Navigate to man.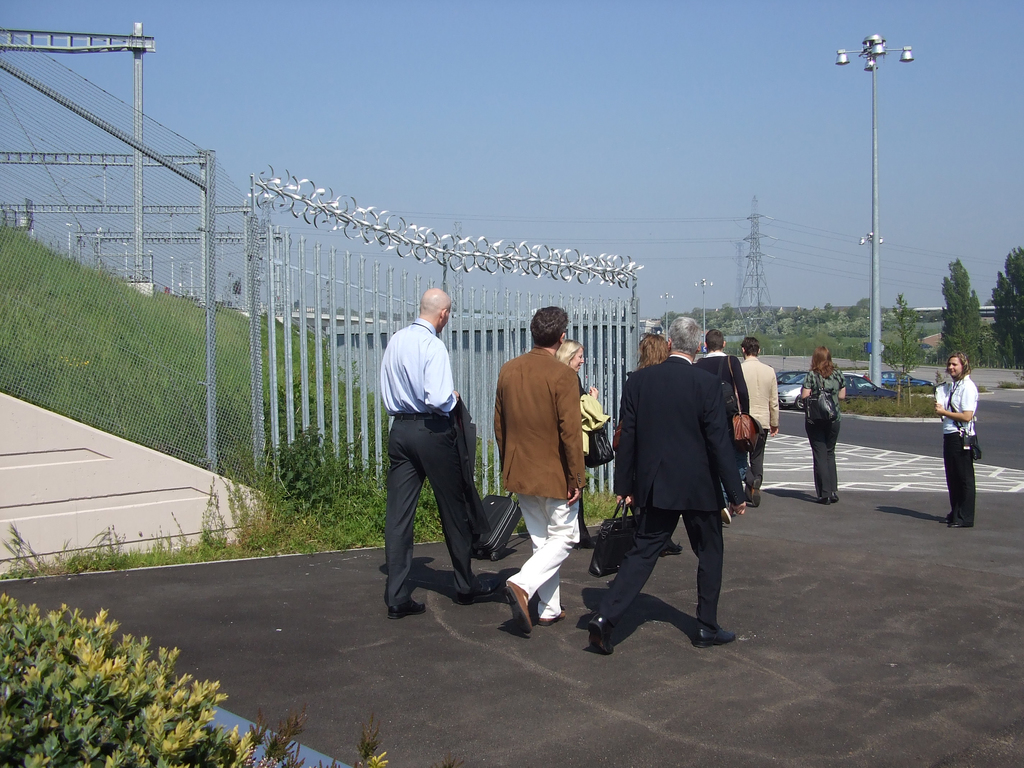
Navigation target: crop(497, 306, 602, 604).
